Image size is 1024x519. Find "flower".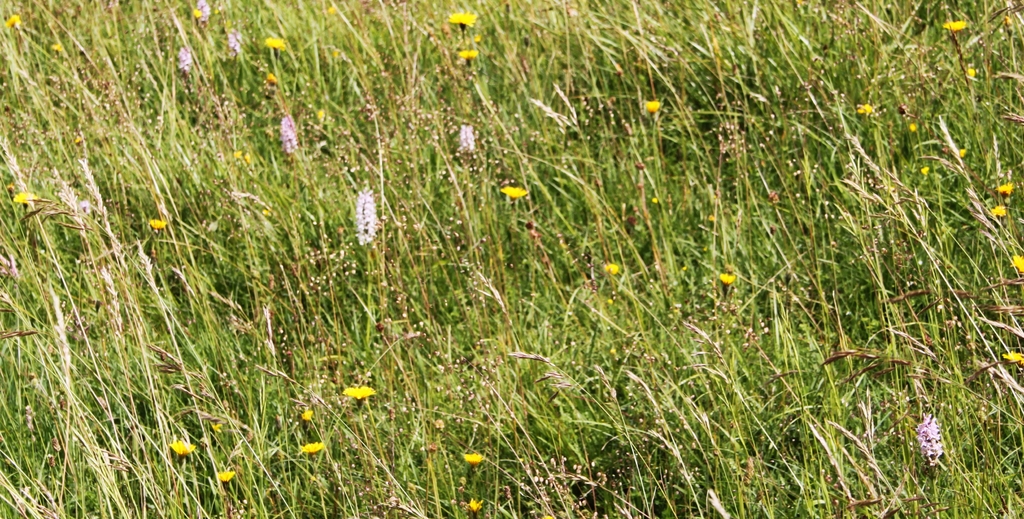
150, 216, 167, 232.
